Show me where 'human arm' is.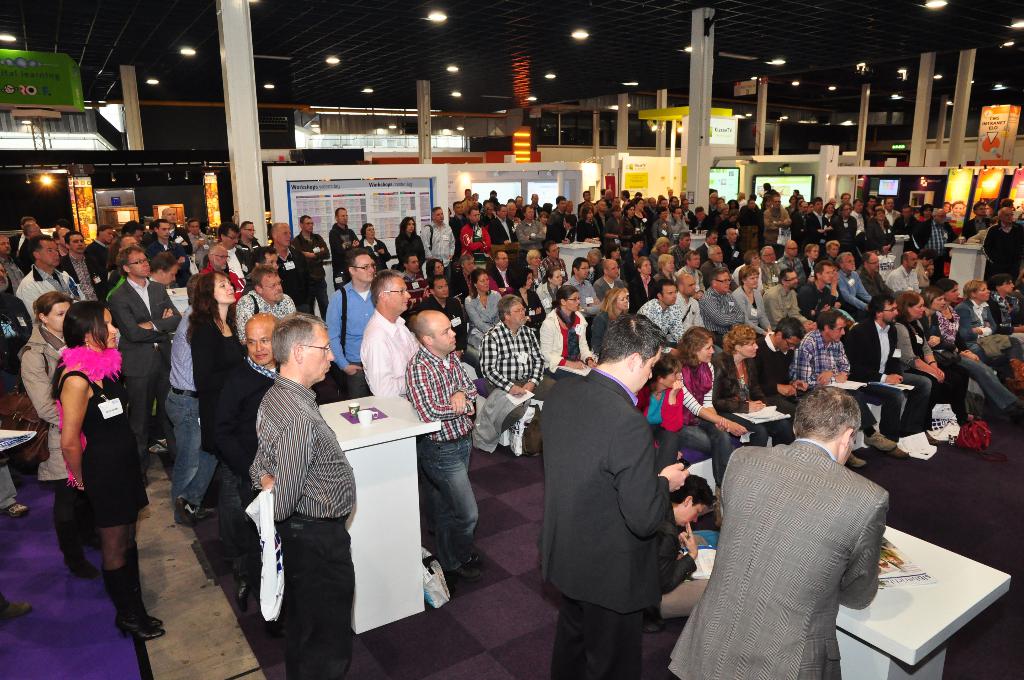
'human arm' is at BBox(37, 360, 92, 503).
